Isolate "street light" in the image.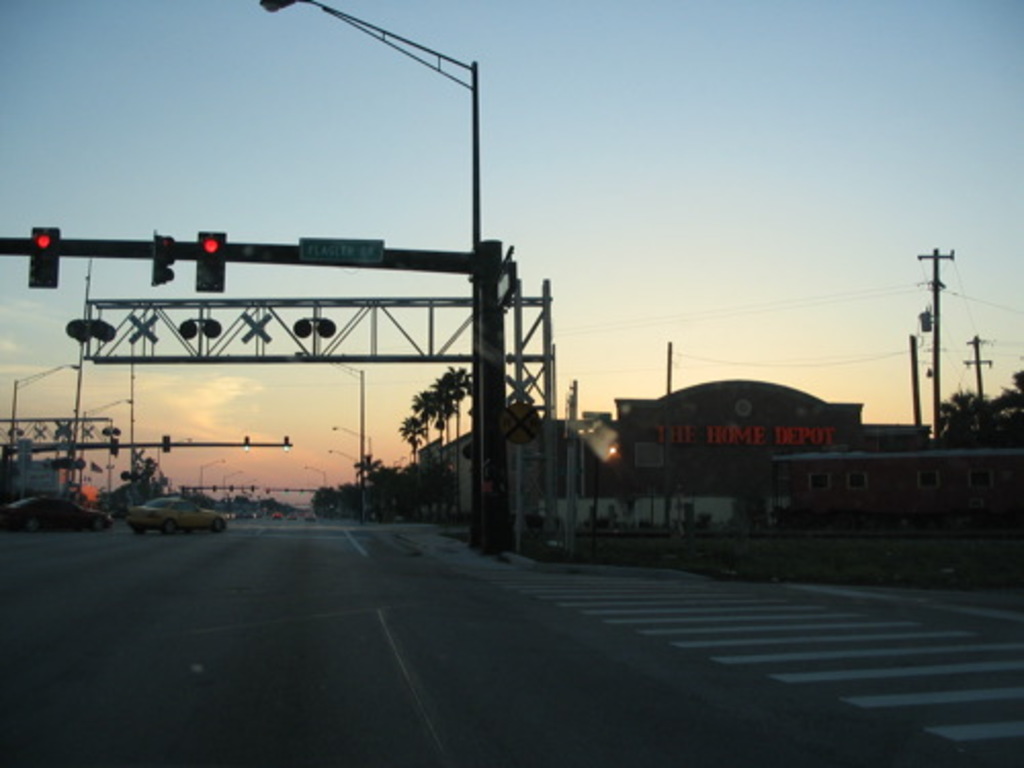
Isolated region: [258,0,481,545].
